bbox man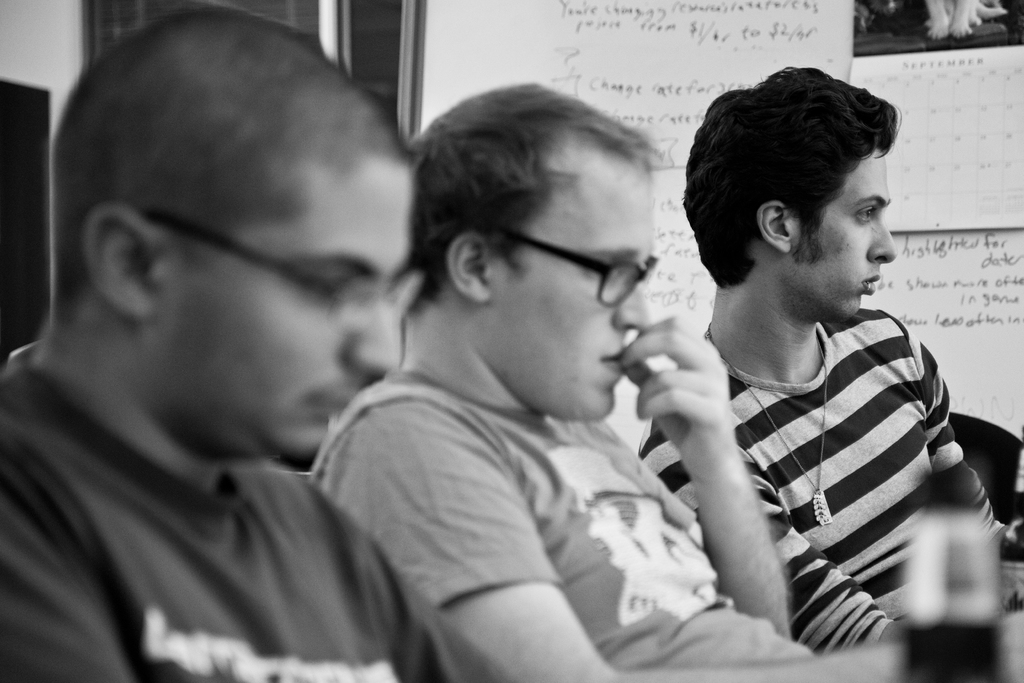
[637,59,1023,654]
